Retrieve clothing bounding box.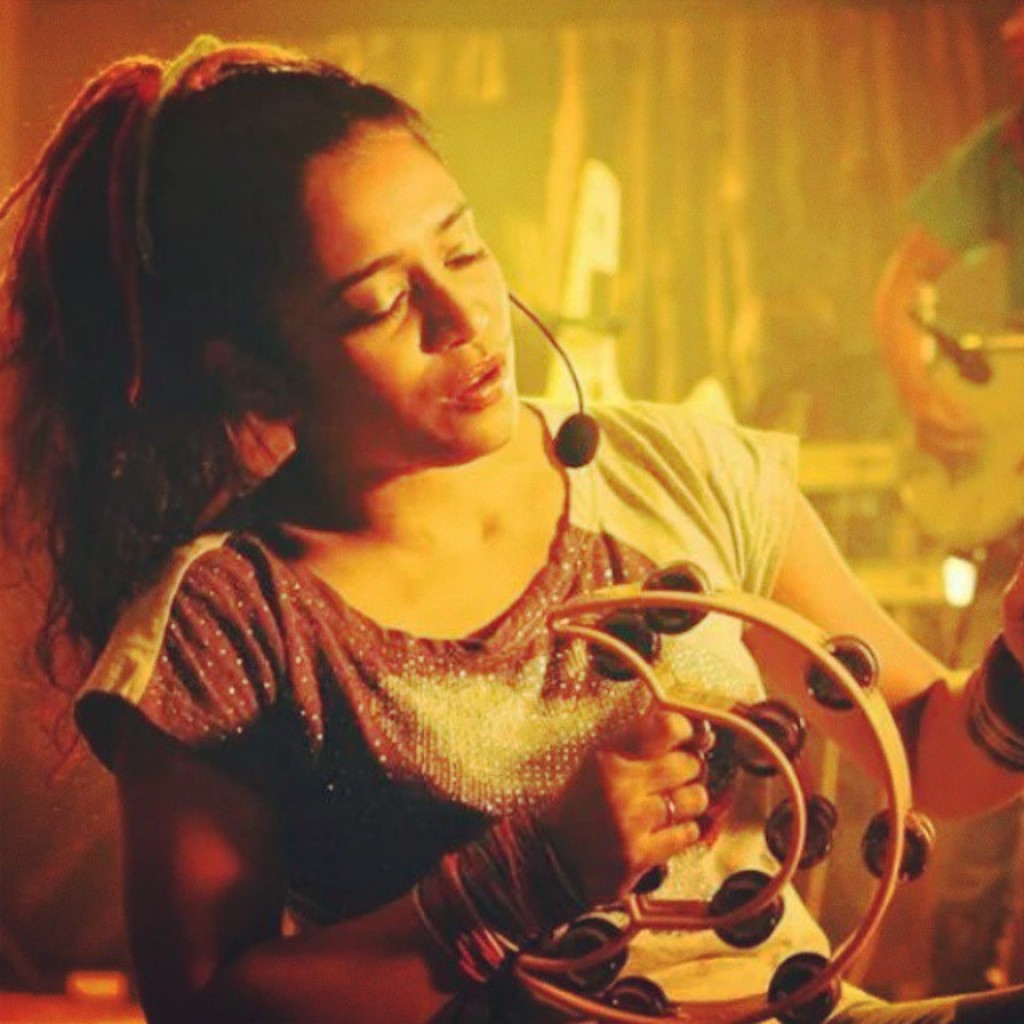
Bounding box: {"x1": 107, "y1": 419, "x2": 797, "y2": 1013}.
